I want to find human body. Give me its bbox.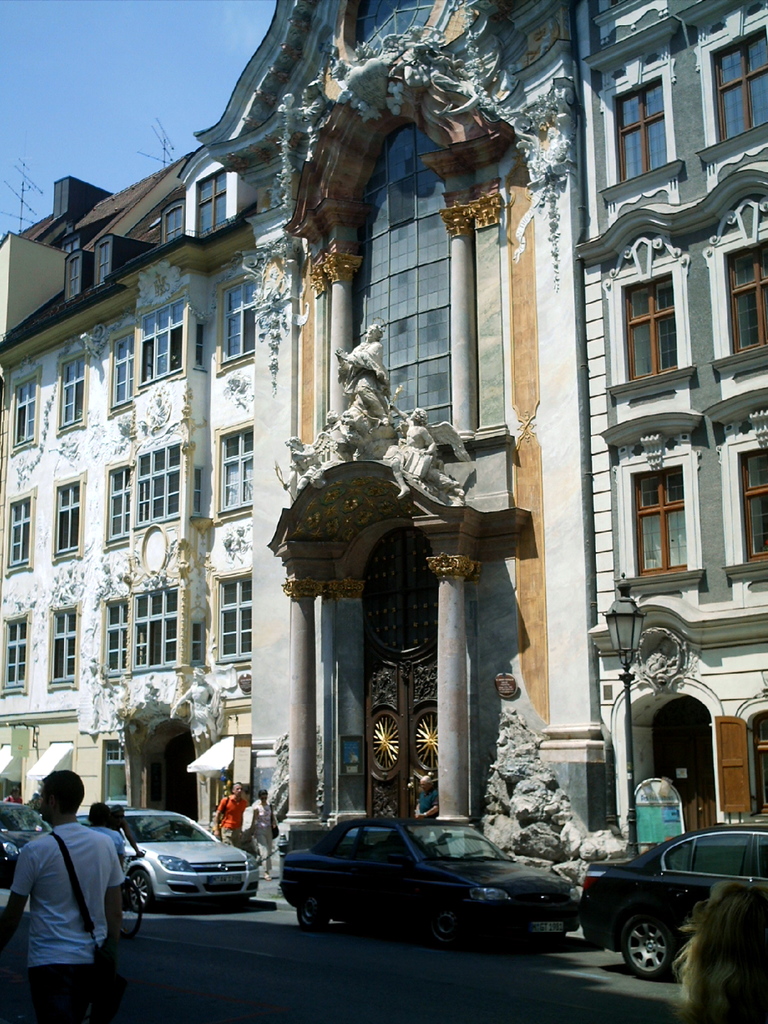
6/796/20/803.
